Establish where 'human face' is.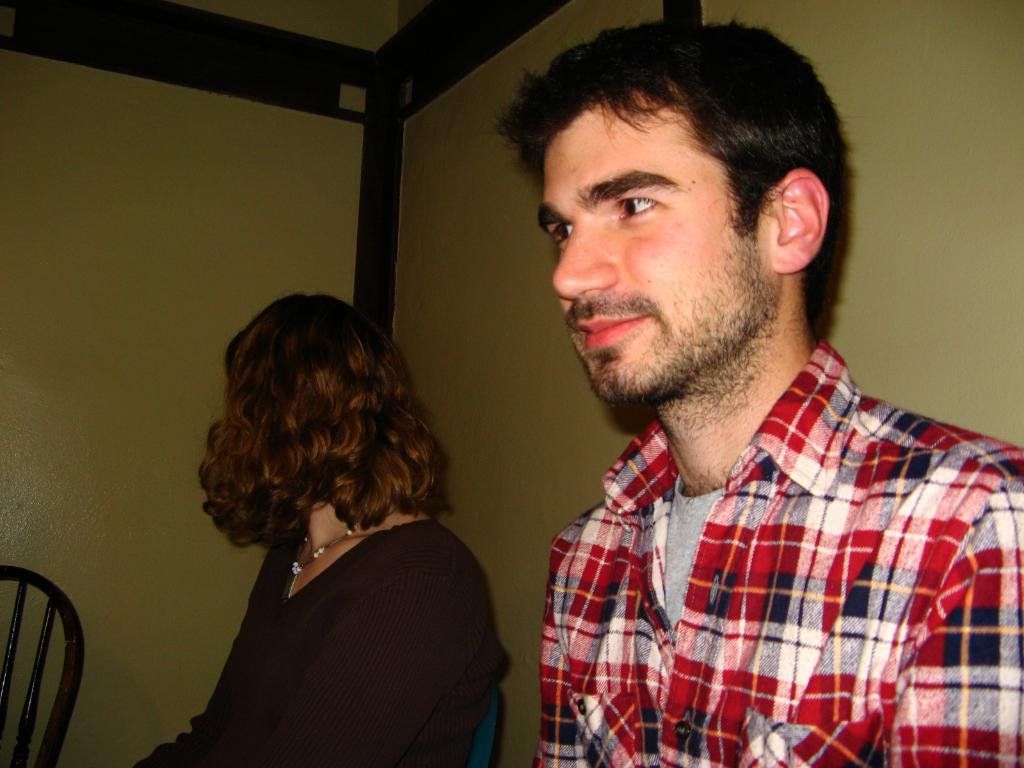
Established at [537,87,795,408].
